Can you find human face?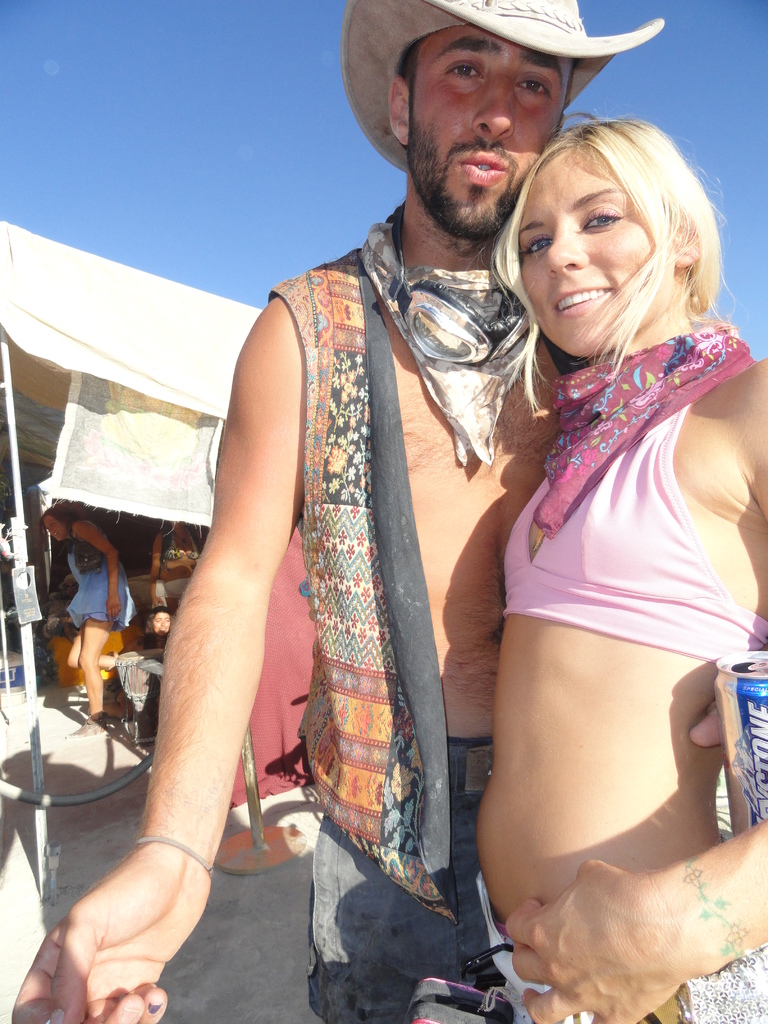
Yes, bounding box: (406, 29, 570, 245).
